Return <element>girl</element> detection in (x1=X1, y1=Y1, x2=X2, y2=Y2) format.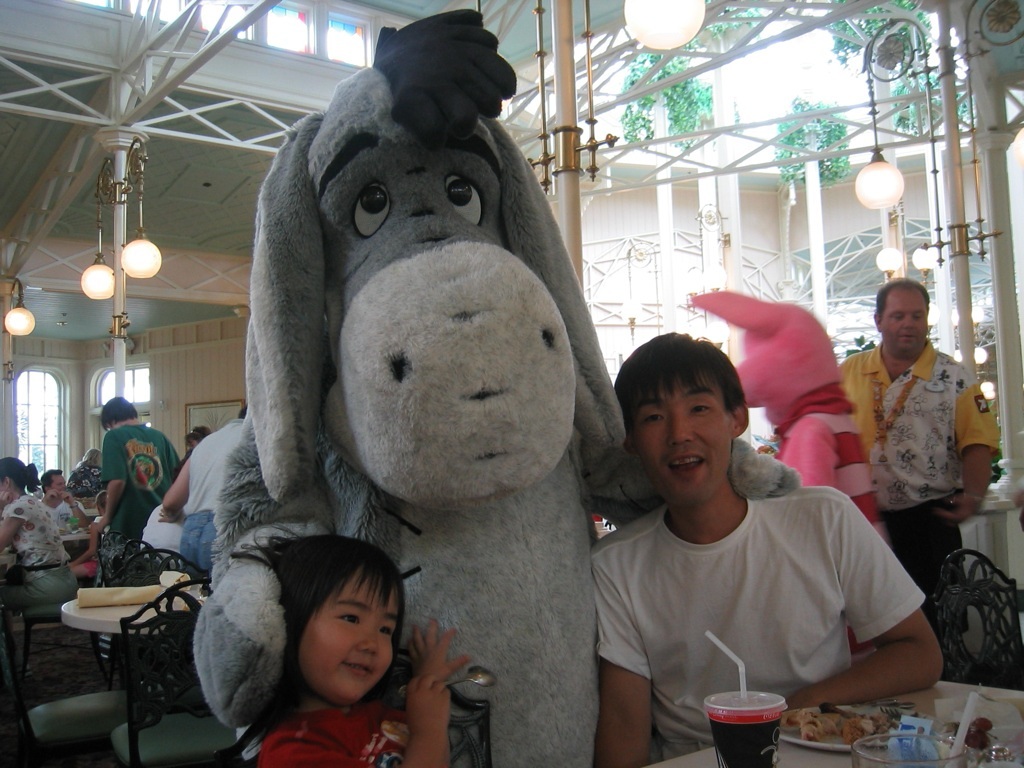
(x1=226, y1=533, x2=476, y2=767).
